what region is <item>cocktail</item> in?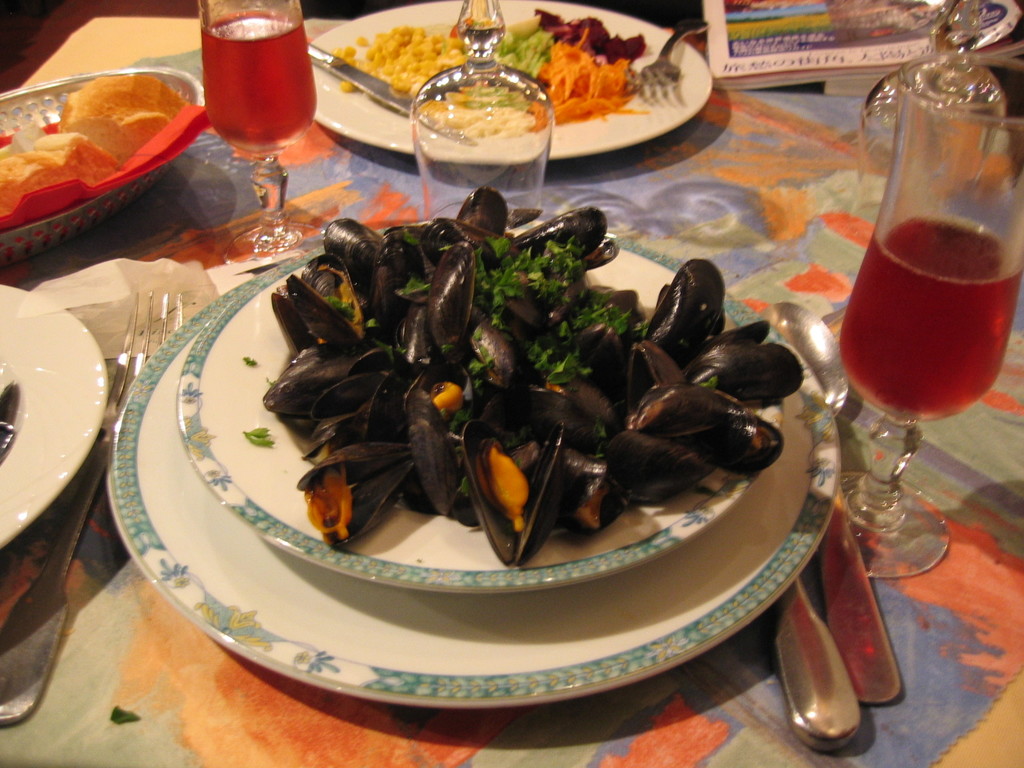
196,0,319,245.
